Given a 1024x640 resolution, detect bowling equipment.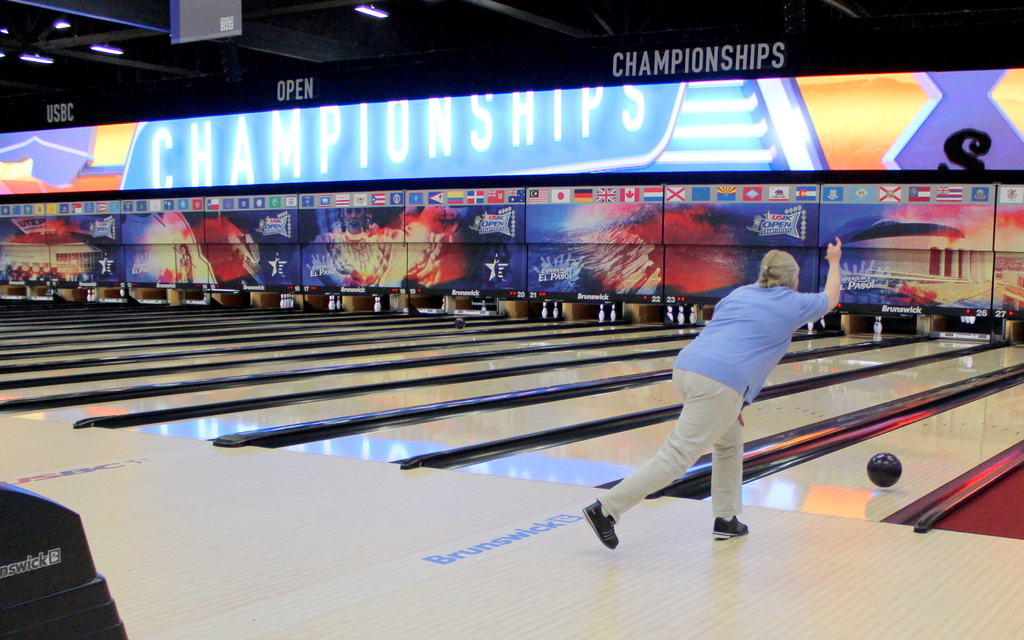
[left=0, top=468, right=134, bottom=639].
